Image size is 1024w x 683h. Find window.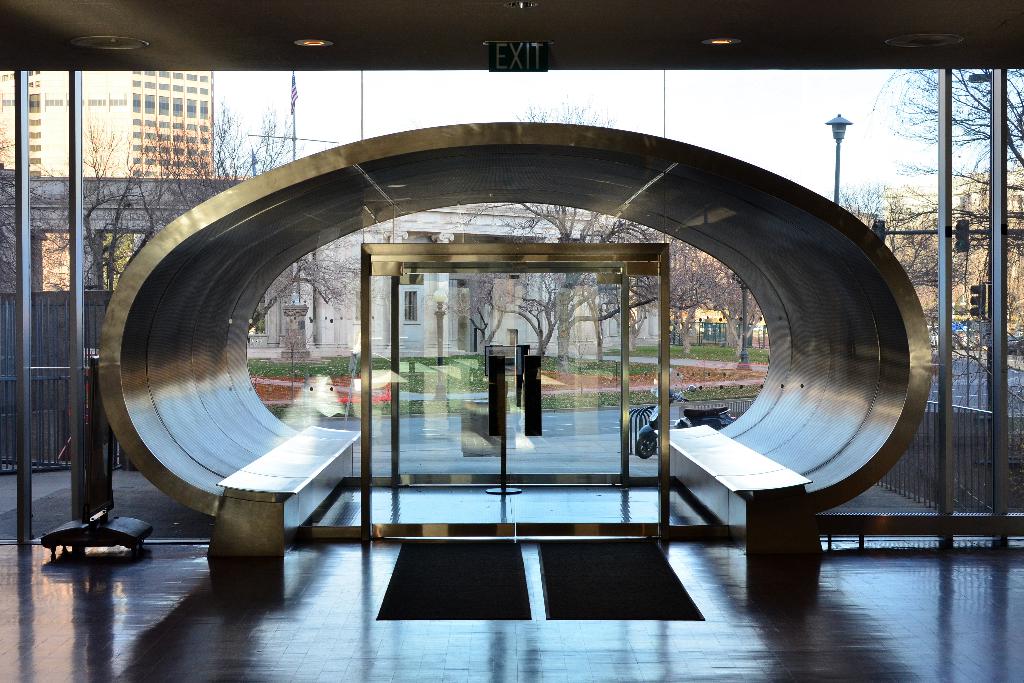
select_region(131, 92, 141, 112).
